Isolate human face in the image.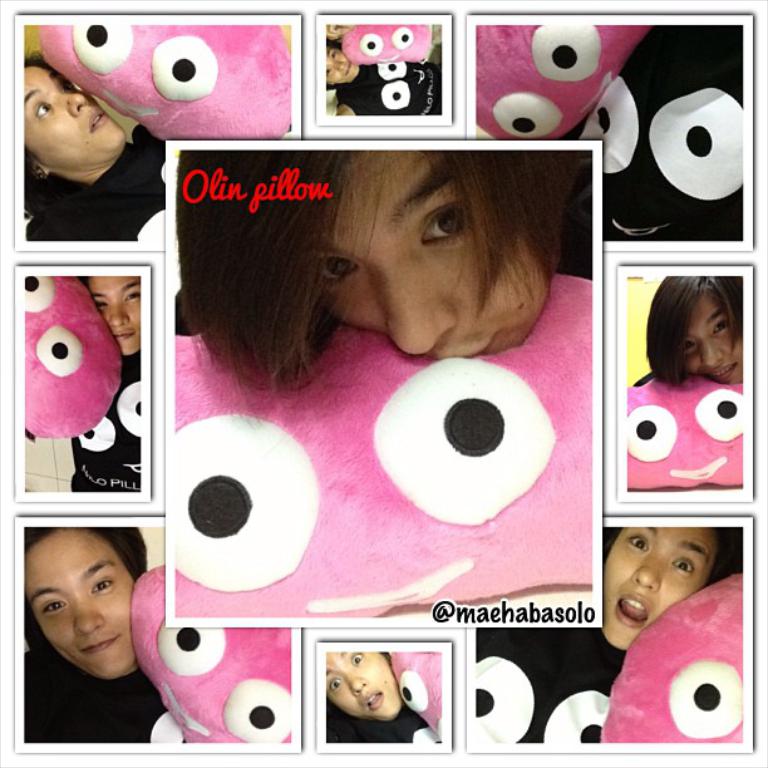
Isolated region: 683,284,743,381.
